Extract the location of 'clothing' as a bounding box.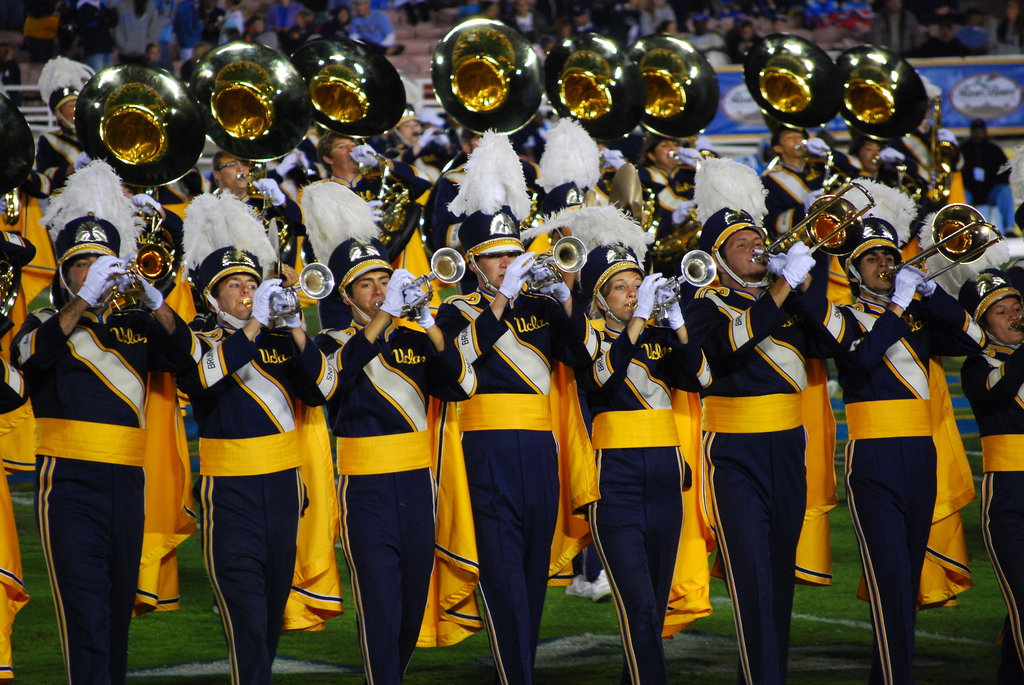
x1=191, y1=178, x2=314, y2=274.
